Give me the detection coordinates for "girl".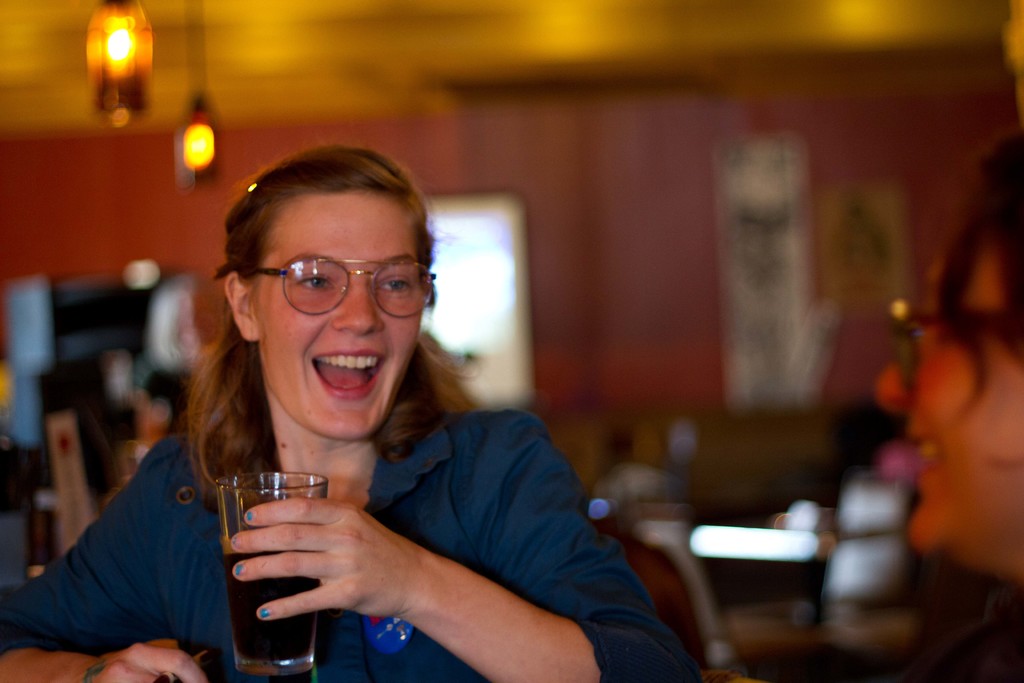
detection(0, 145, 696, 682).
